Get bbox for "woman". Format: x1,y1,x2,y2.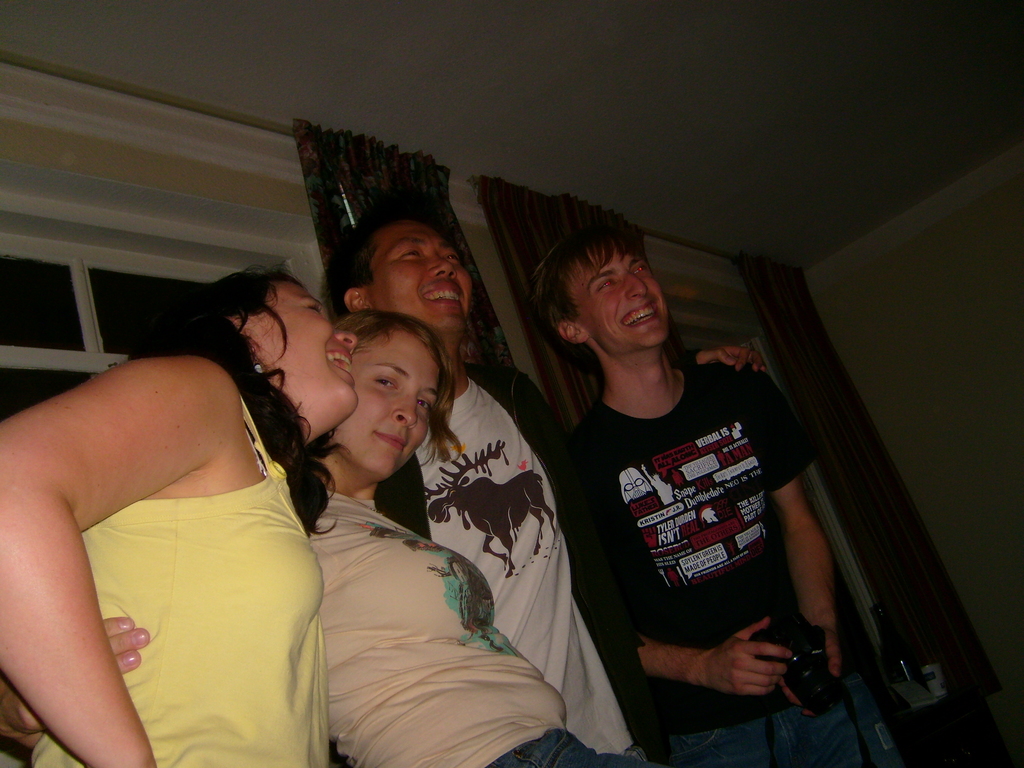
0,305,662,767.
